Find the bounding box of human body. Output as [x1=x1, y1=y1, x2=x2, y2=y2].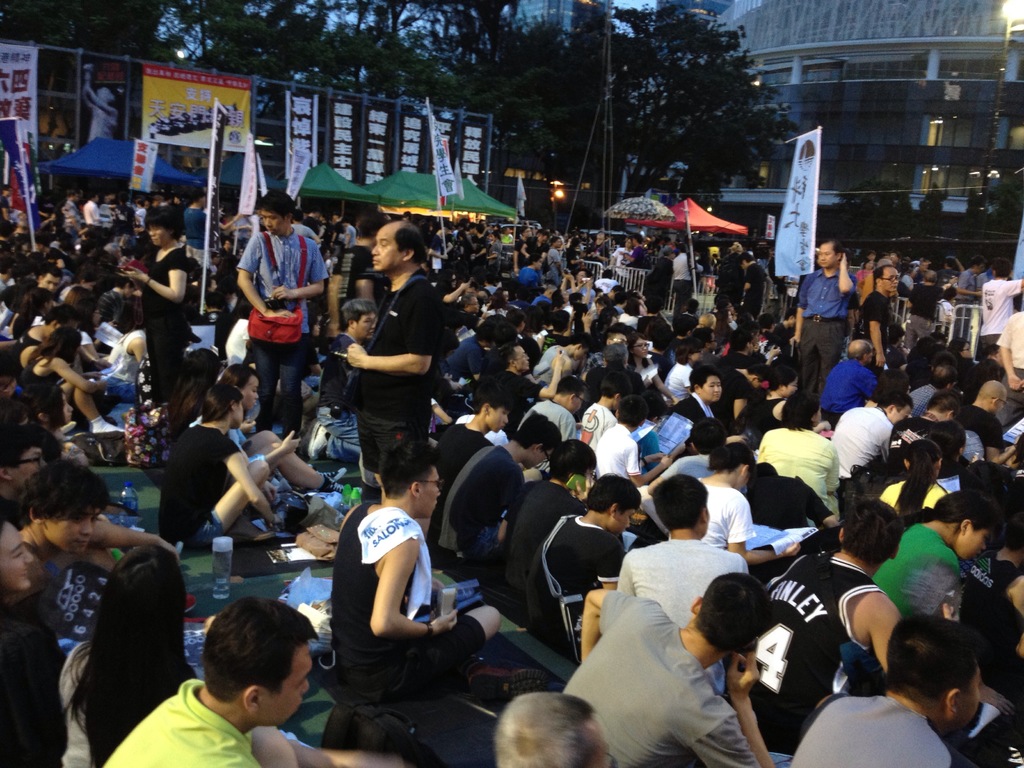
[x1=783, y1=264, x2=861, y2=414].
